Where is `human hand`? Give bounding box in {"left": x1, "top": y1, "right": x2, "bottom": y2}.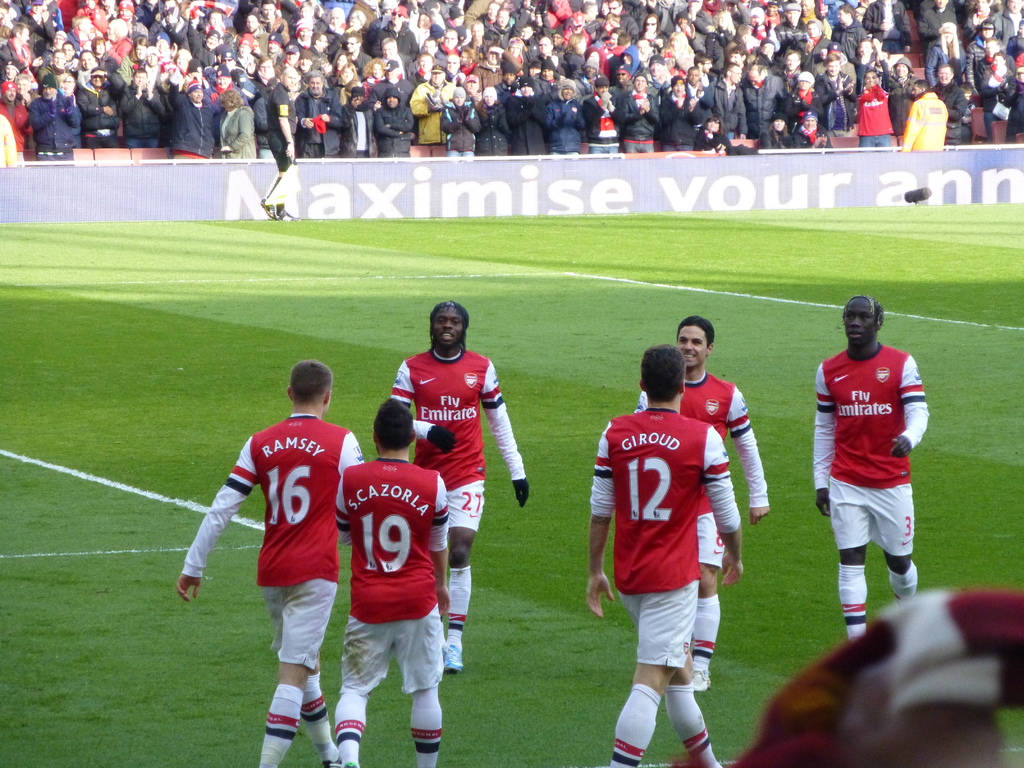
{"left": 439, "top": 92, "right": 447, "bottom": 104}.
